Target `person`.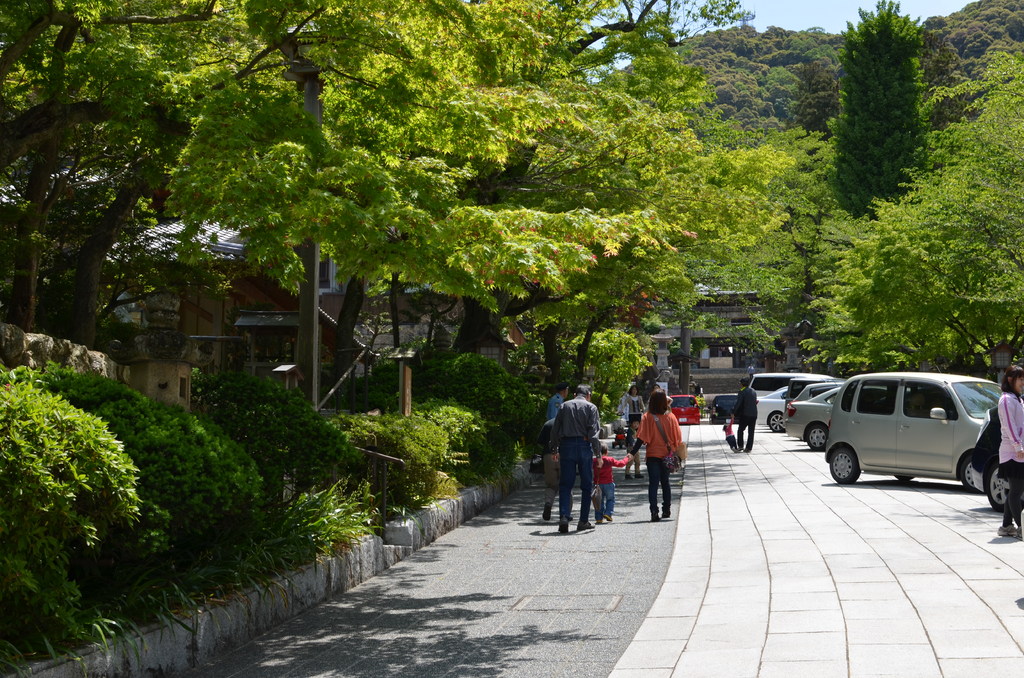
Target region: bbox=[733, 375, 758, 451].
